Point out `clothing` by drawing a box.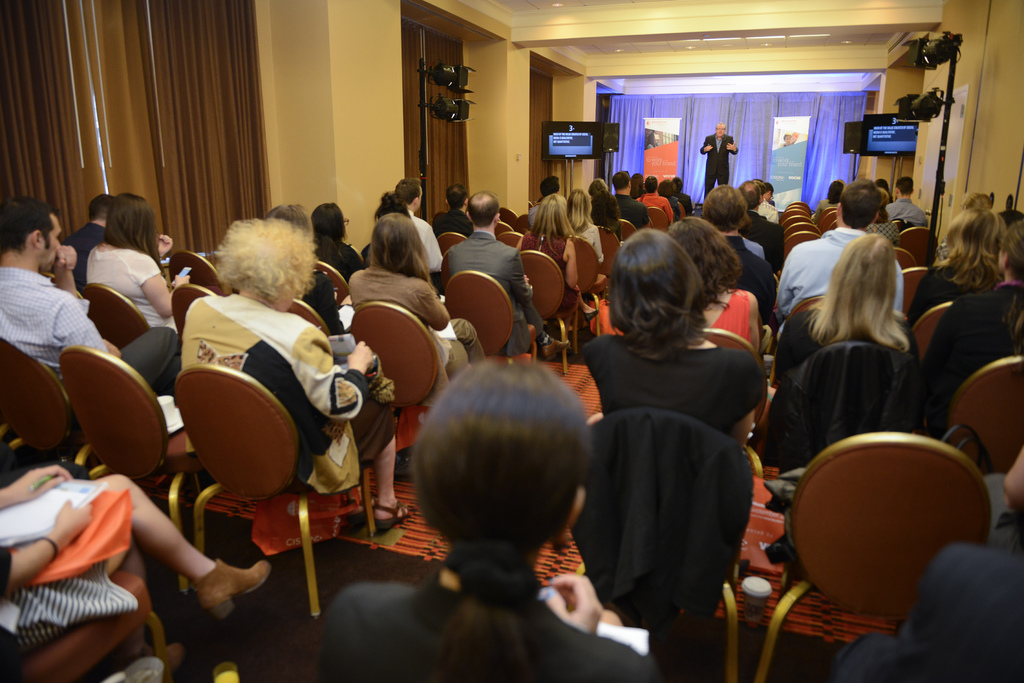
[874,223,902,247].
